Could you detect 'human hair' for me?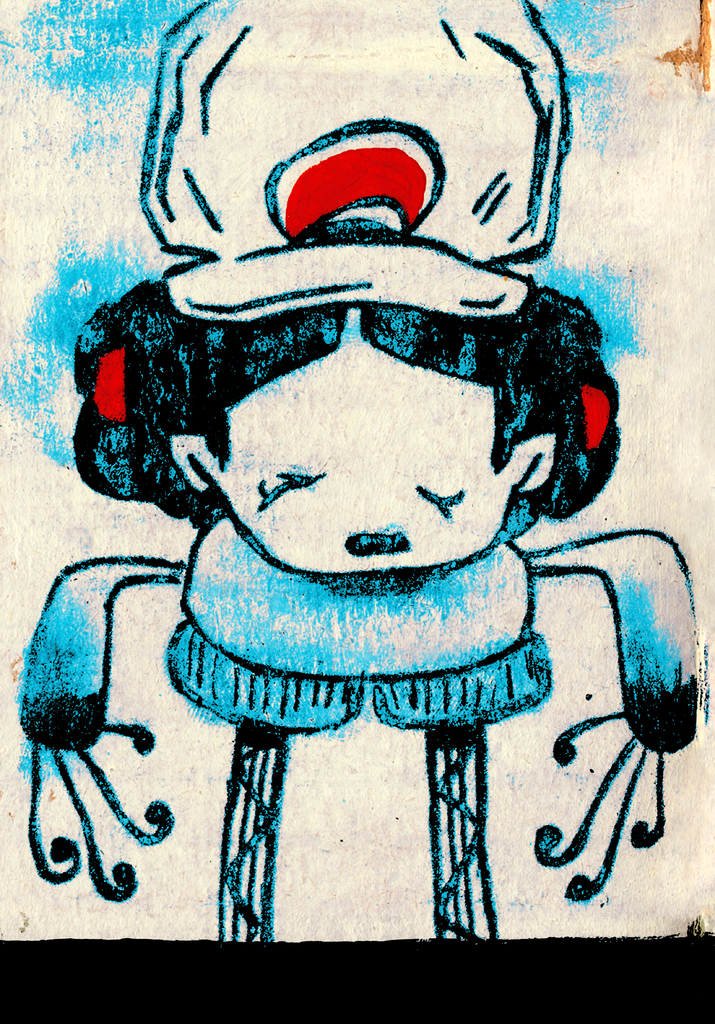
Detection result: Rect(68, 252, 625, 527).
